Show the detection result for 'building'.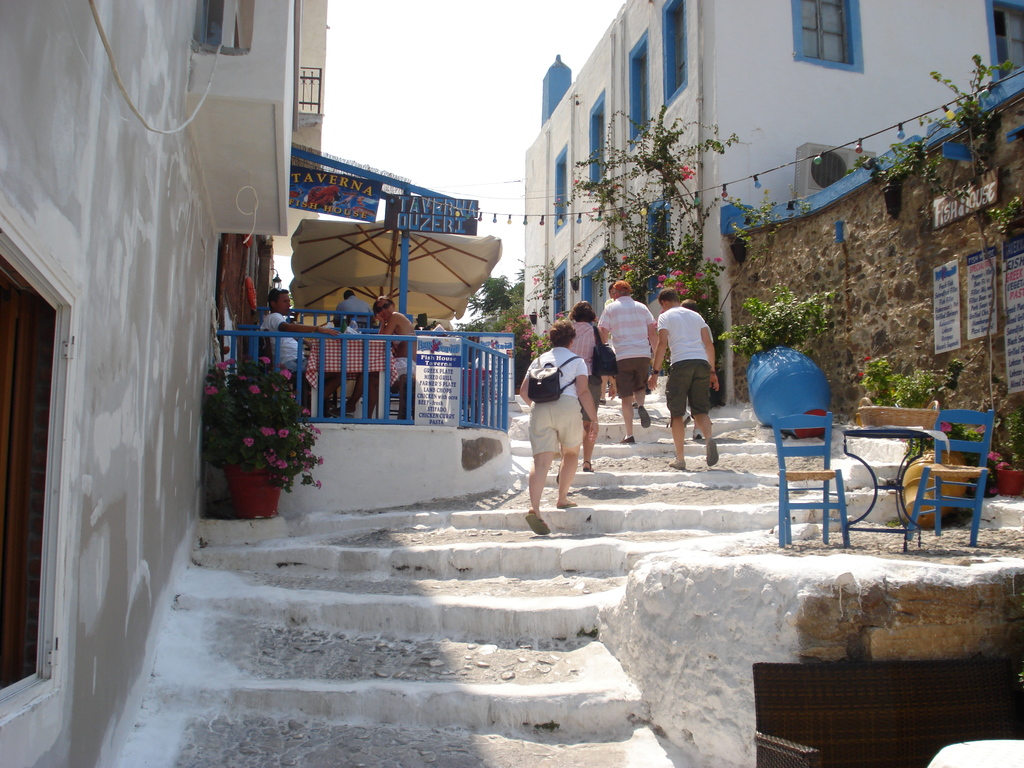
[left=737, top=65, right=1023, bottom=498].
